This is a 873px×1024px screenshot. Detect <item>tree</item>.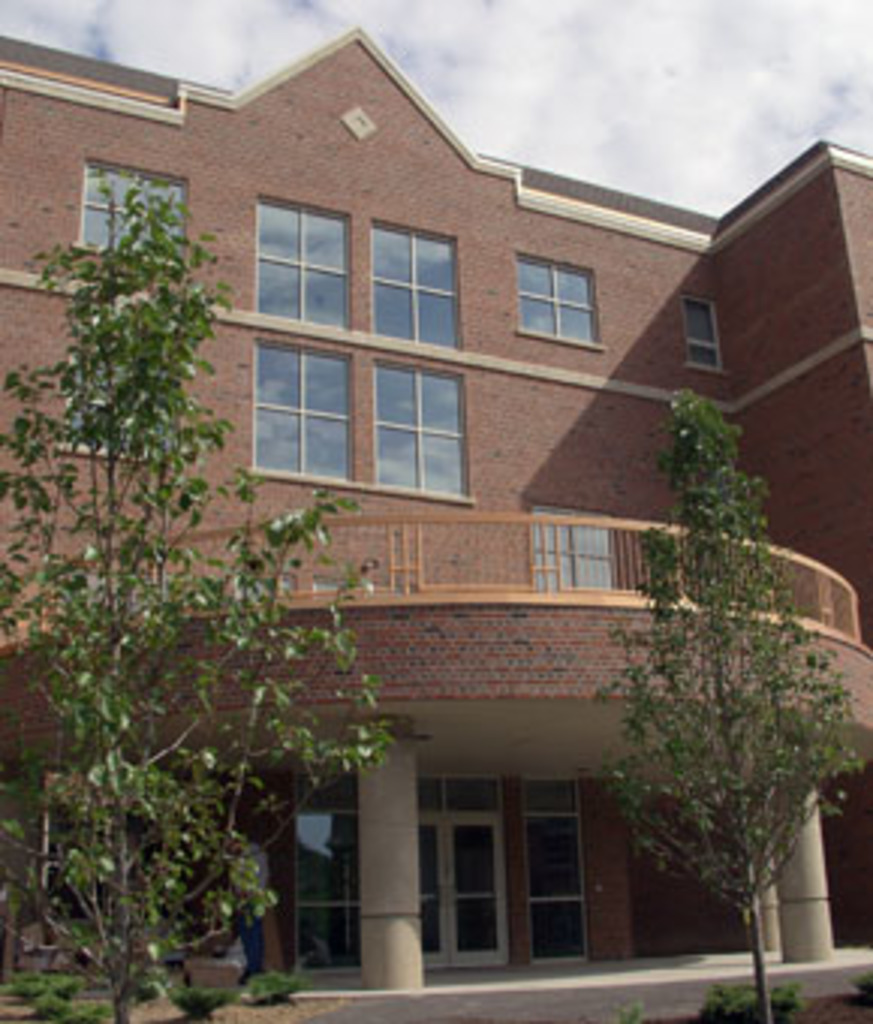
bbox(0, 184, 385, 1021).
